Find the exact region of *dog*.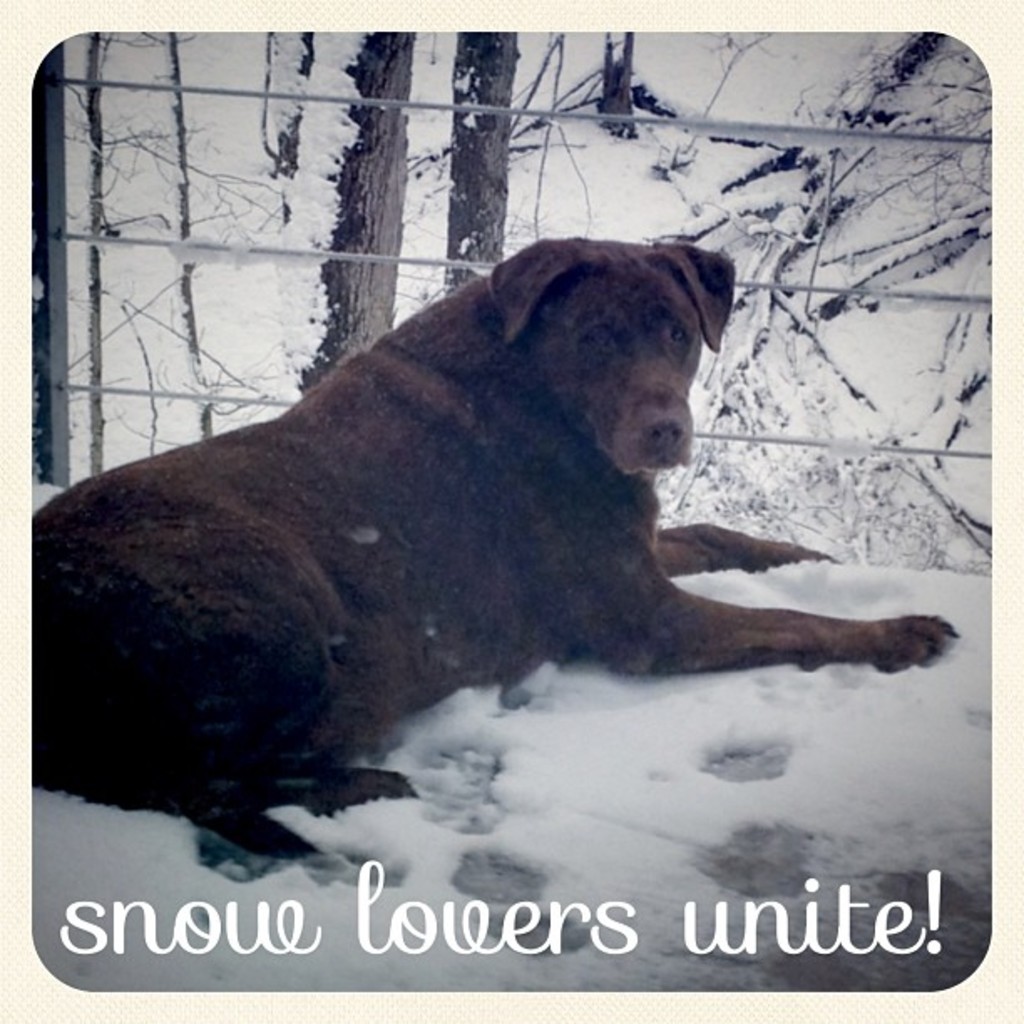
Exact region: x1=30 y1=234 x2=965 y2=860.
